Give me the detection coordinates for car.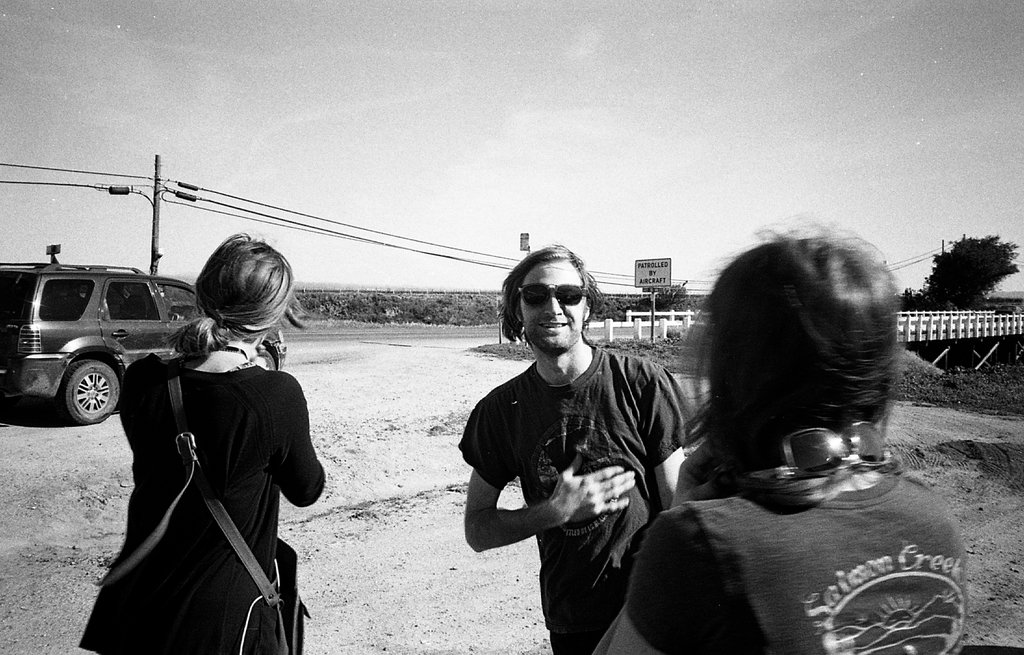
bbox=(0, 260, 285, 423).
